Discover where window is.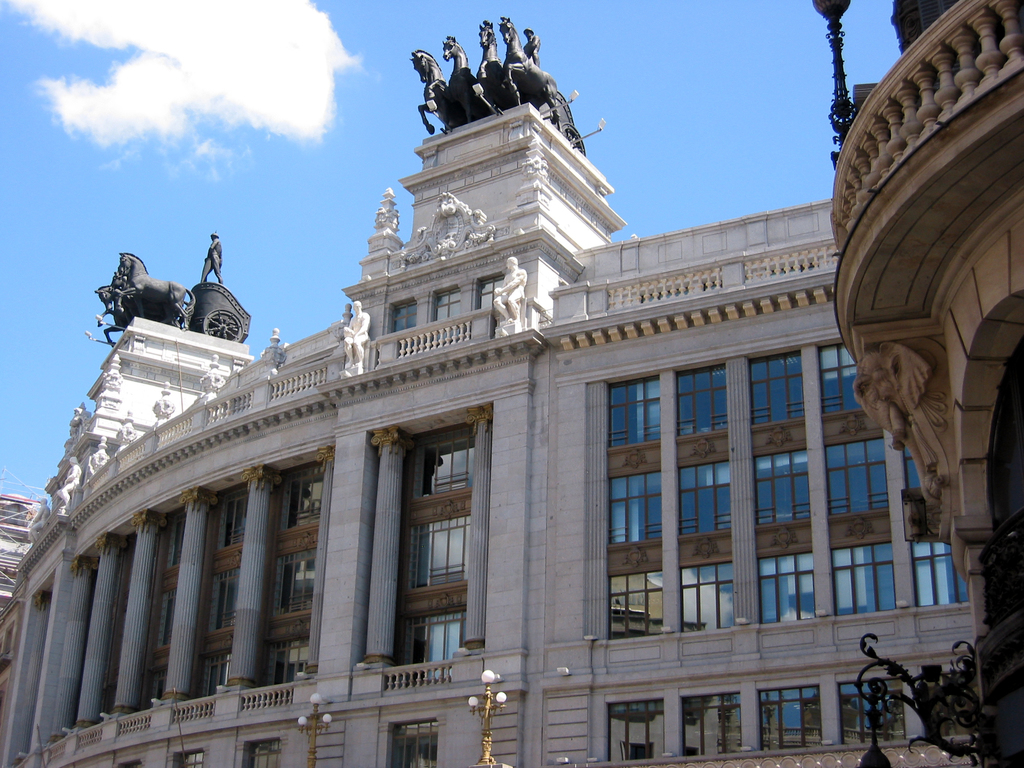
Discovered at (429, 288, 467, 352).
